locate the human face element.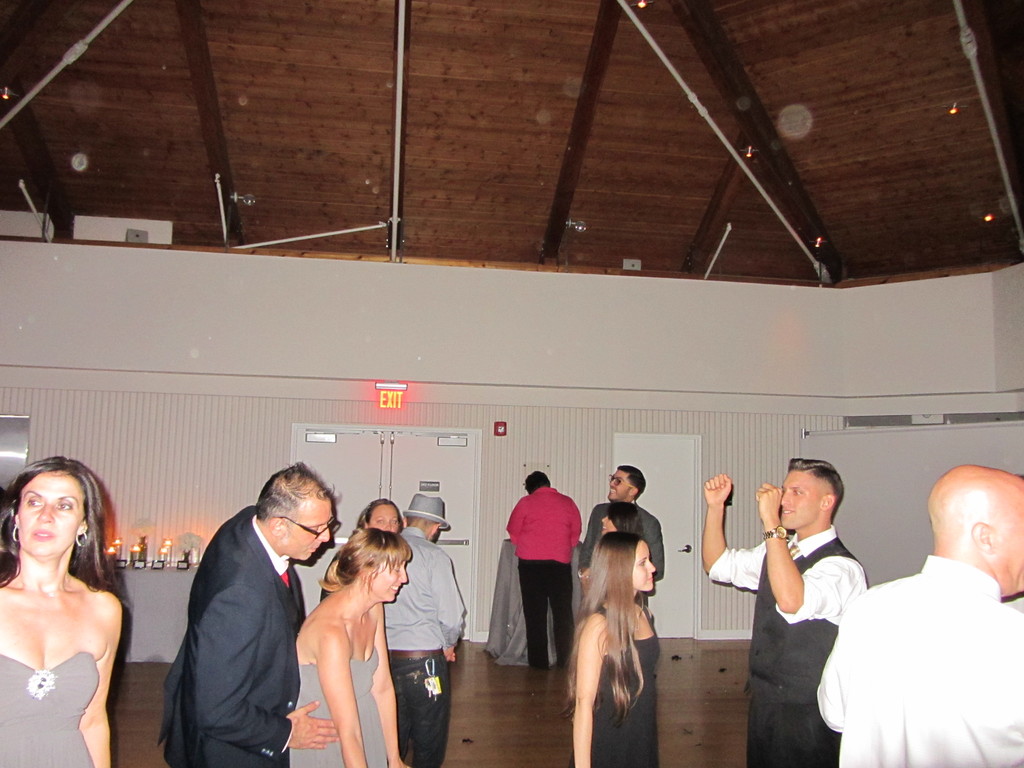
Element bbox: {"left": 633, "top": 534, "right": 655, "bottom": 594}.
